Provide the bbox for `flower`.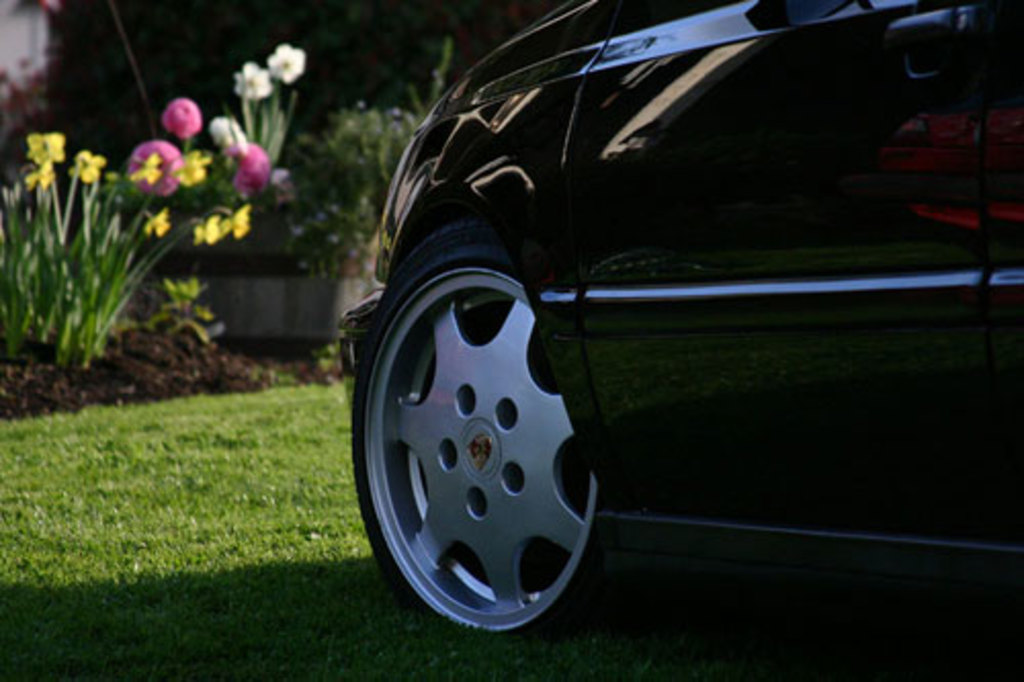
rect(139, 209, 168, 238).
